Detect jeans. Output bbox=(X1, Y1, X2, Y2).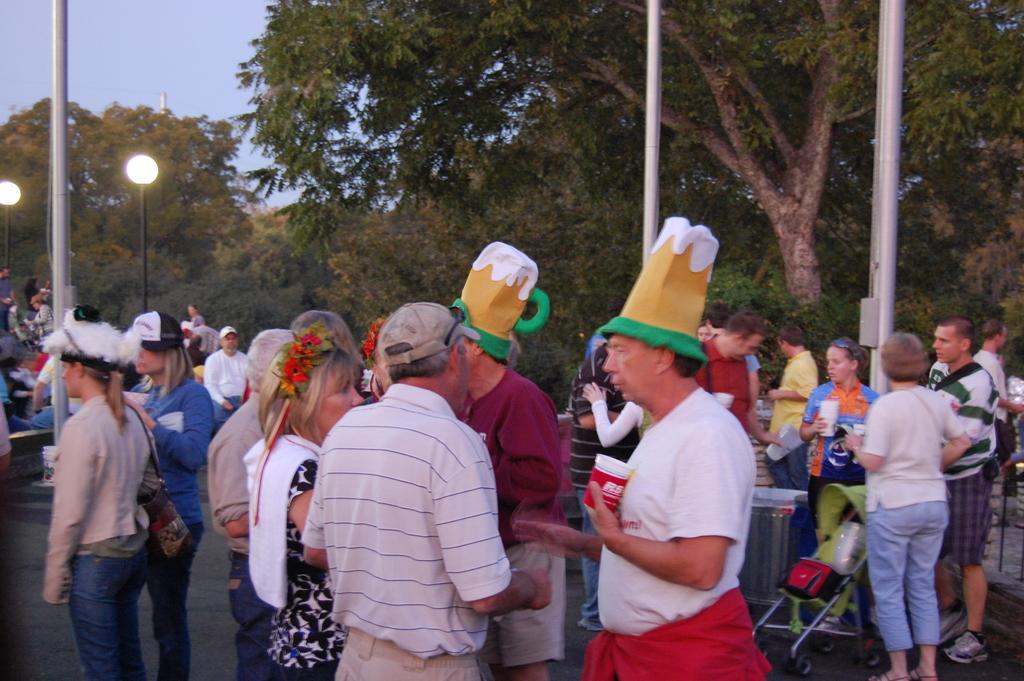
bbox=(150, 530, 205, 680).
